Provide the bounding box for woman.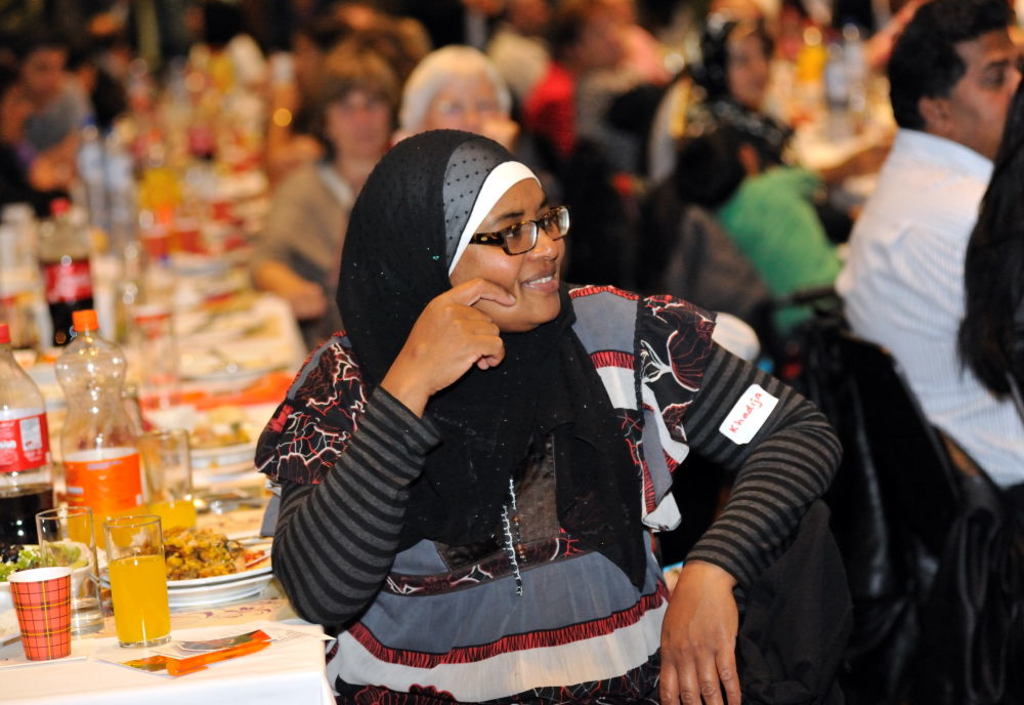
box(384, 42, 517, 158).
